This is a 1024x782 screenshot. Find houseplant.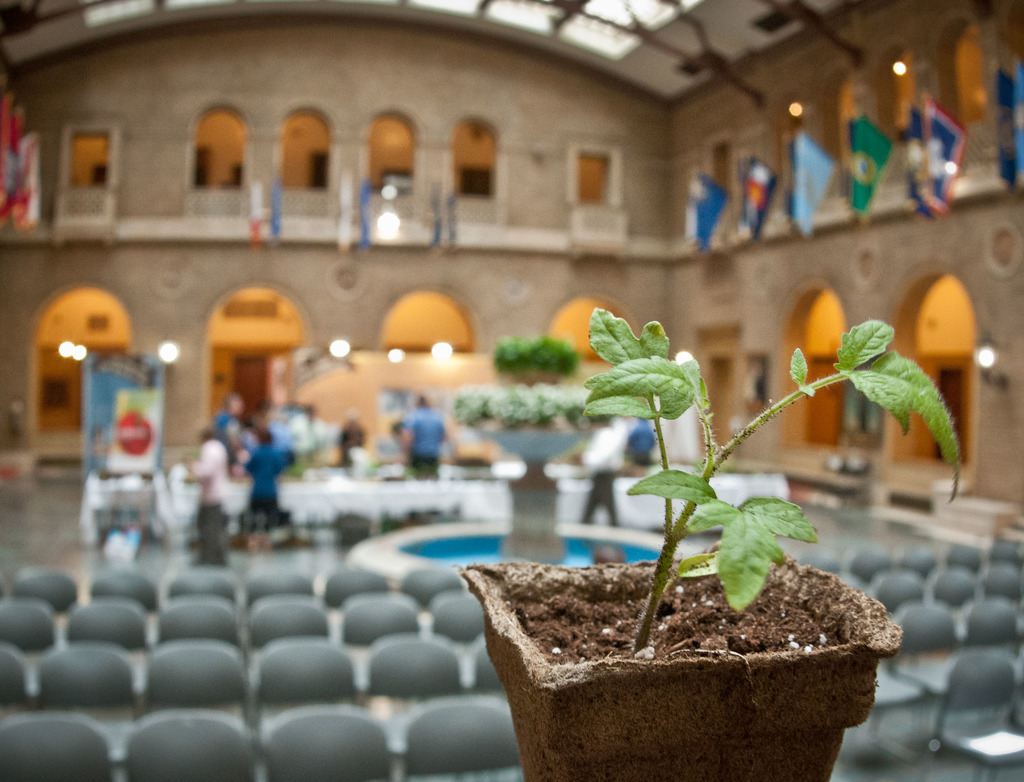
Bounding box: (x1=453, y1=313, x2=963, y2=781).
